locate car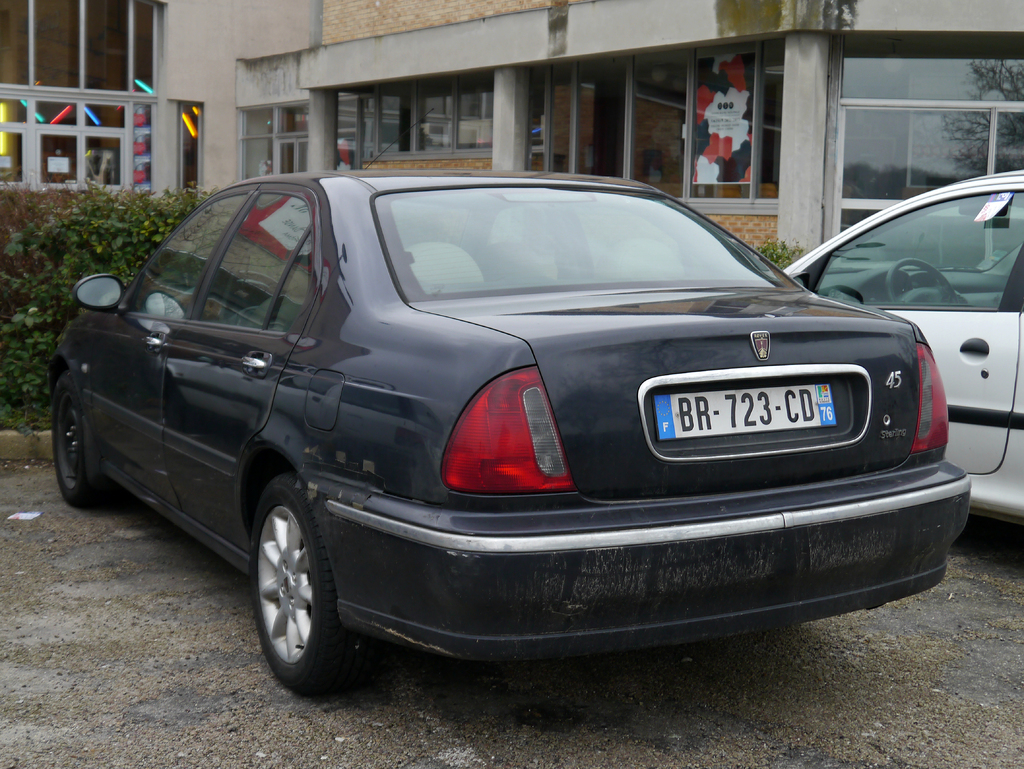
<box>775,166,1023,527</box>
